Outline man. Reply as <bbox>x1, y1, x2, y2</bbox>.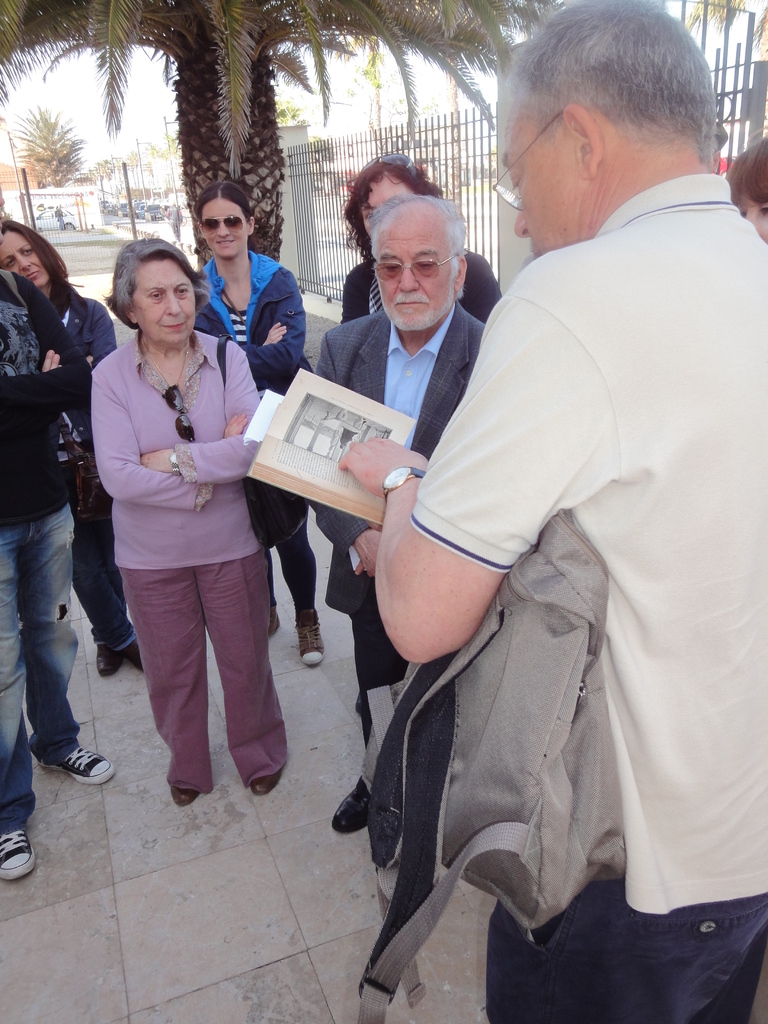
<bbox>327, 195, 484, 840</bbox>.
